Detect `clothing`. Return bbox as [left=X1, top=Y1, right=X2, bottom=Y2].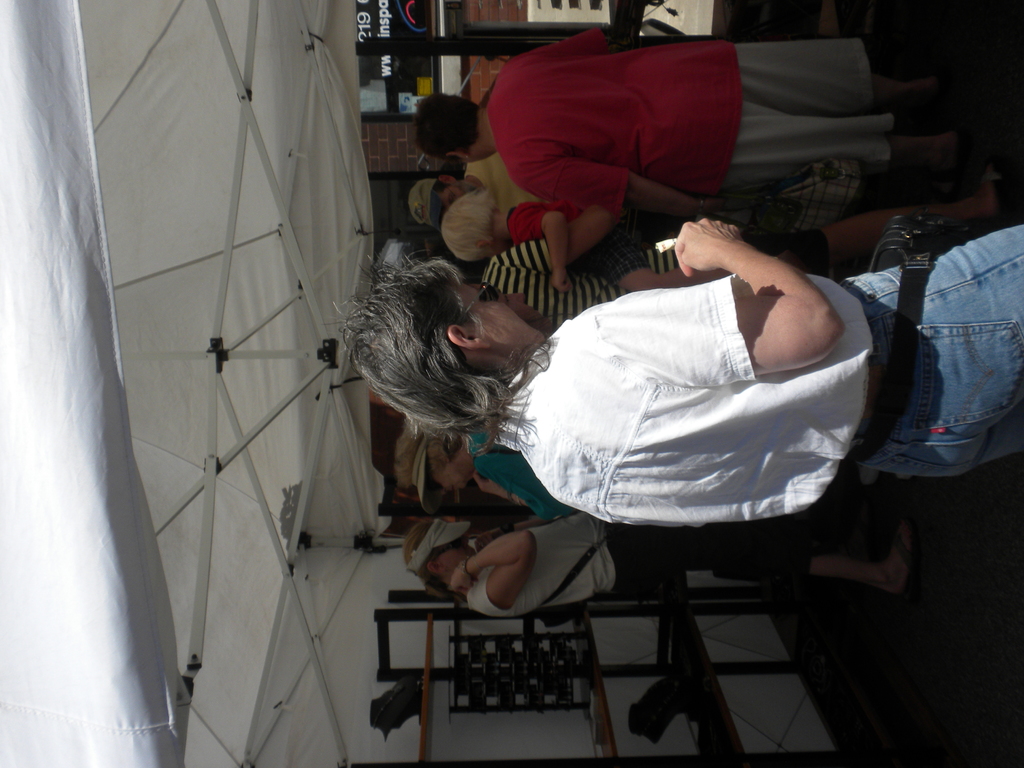
[left=461, top=161, right=542, bottom=223].
